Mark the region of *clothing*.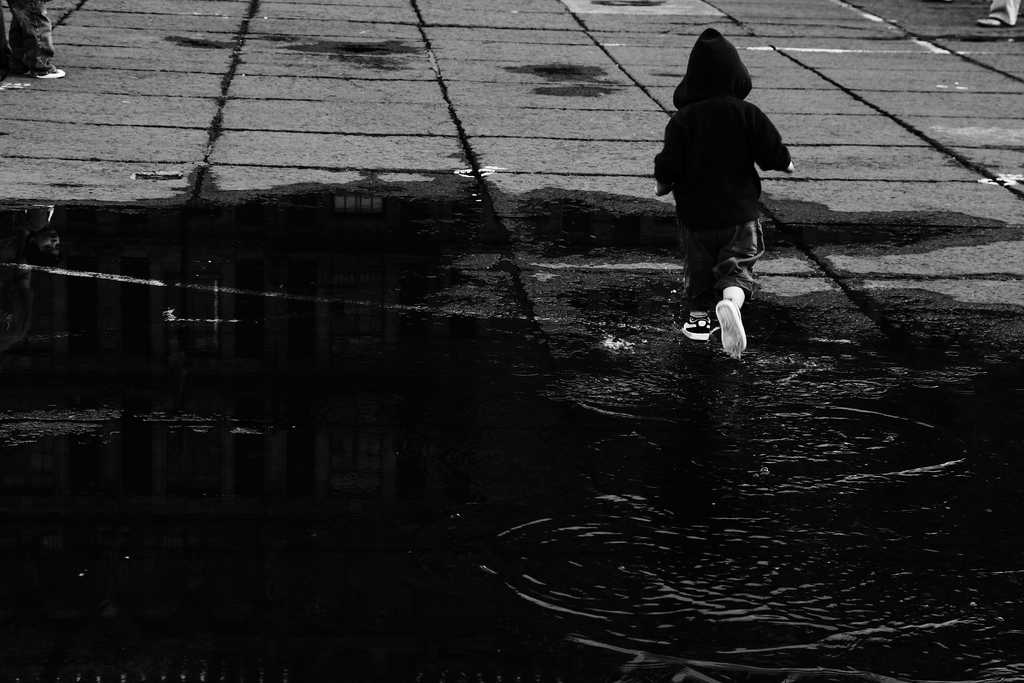
Region: {"x1": 653, "y1": 23, "x2": 806, "y2": 307}.
